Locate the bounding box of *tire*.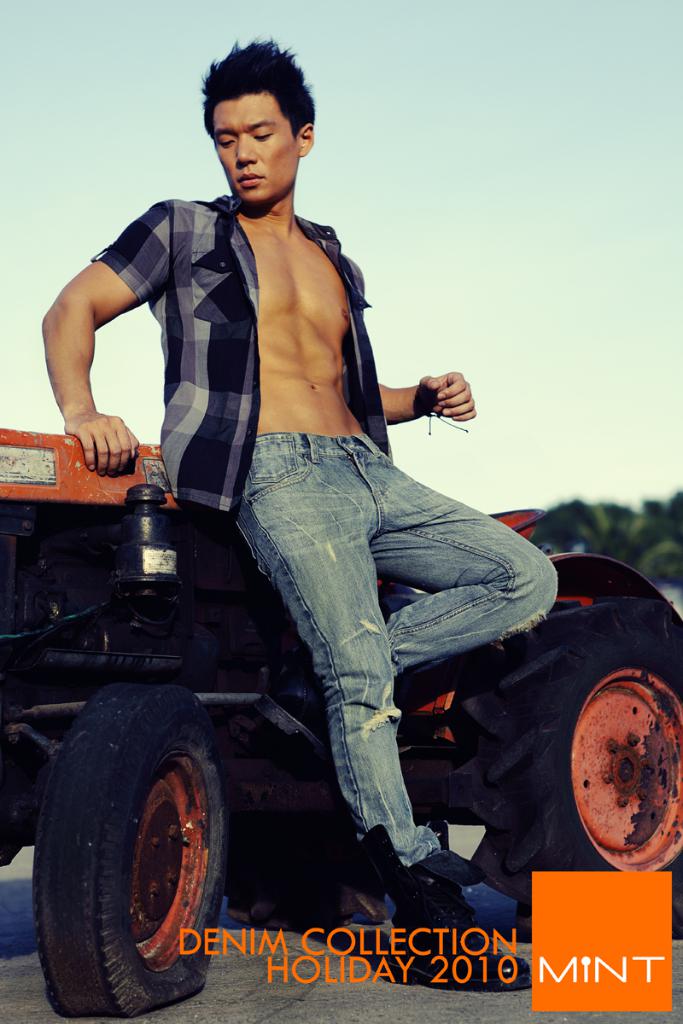
Bounding box: [28,683,226,1005].
